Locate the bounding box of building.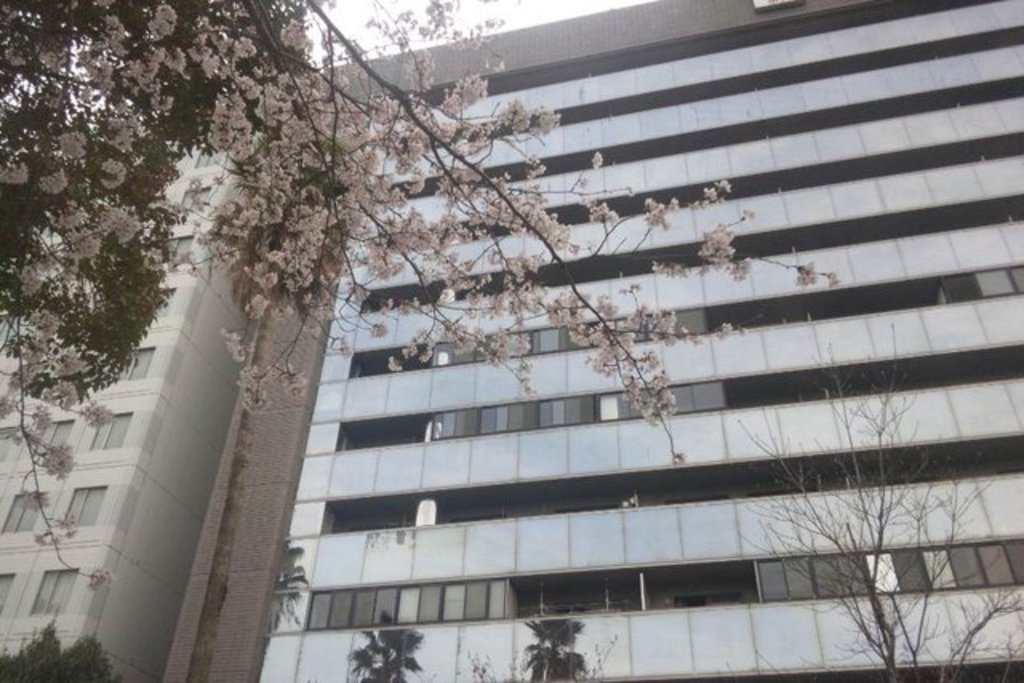
Bounding box: [x1=0, y1=139, x2=259, y2=681].
